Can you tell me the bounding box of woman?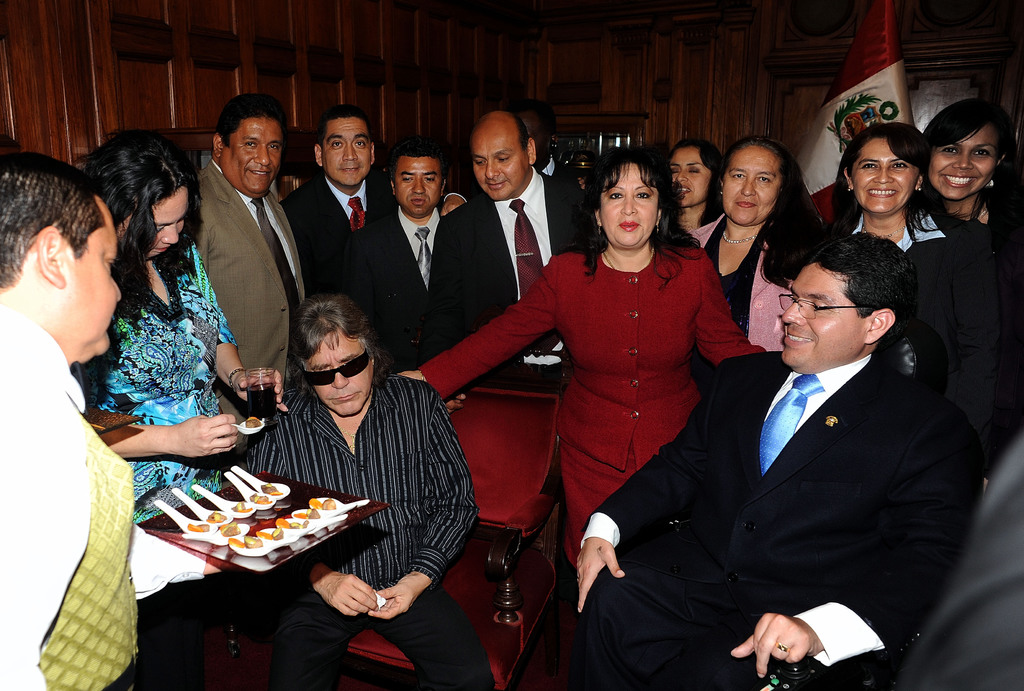
detection(822, 117, 1023, 460).
